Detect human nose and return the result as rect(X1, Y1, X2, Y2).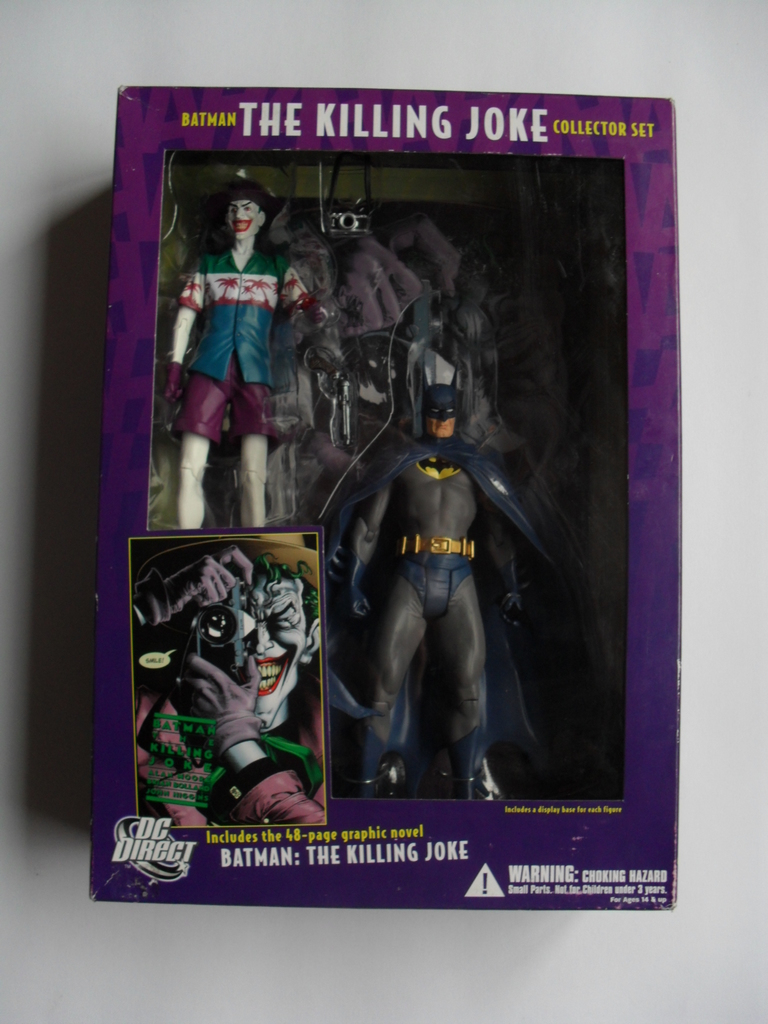
rect(439, 412, 444, 424).
